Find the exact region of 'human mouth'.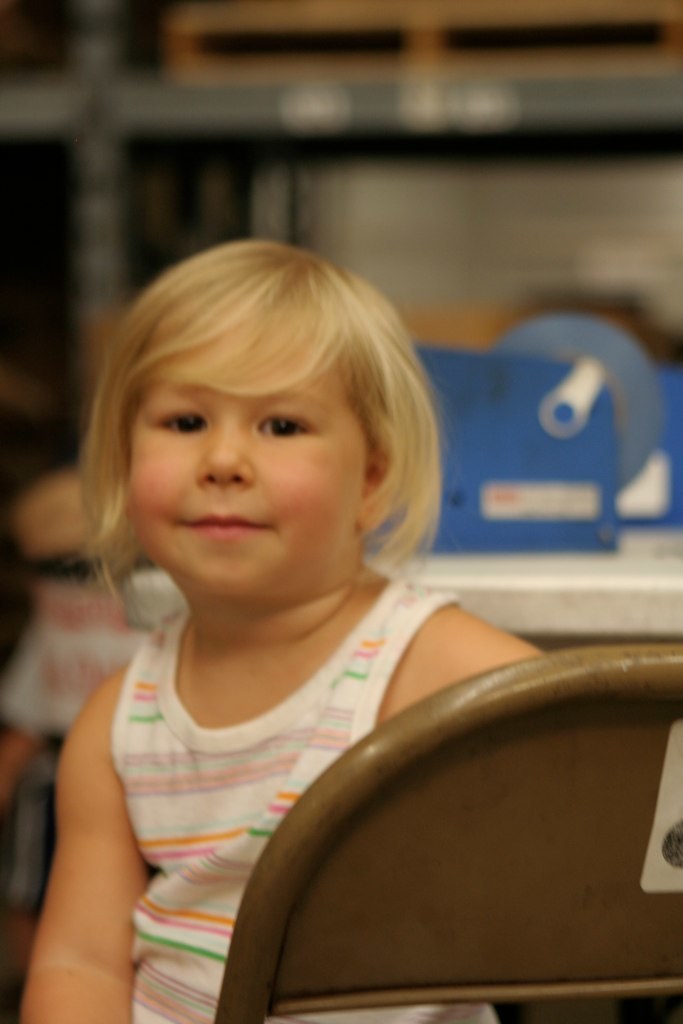
Exact region: {"x1": 178, "y1": 512, "x2": 271, "y2": 537}.
